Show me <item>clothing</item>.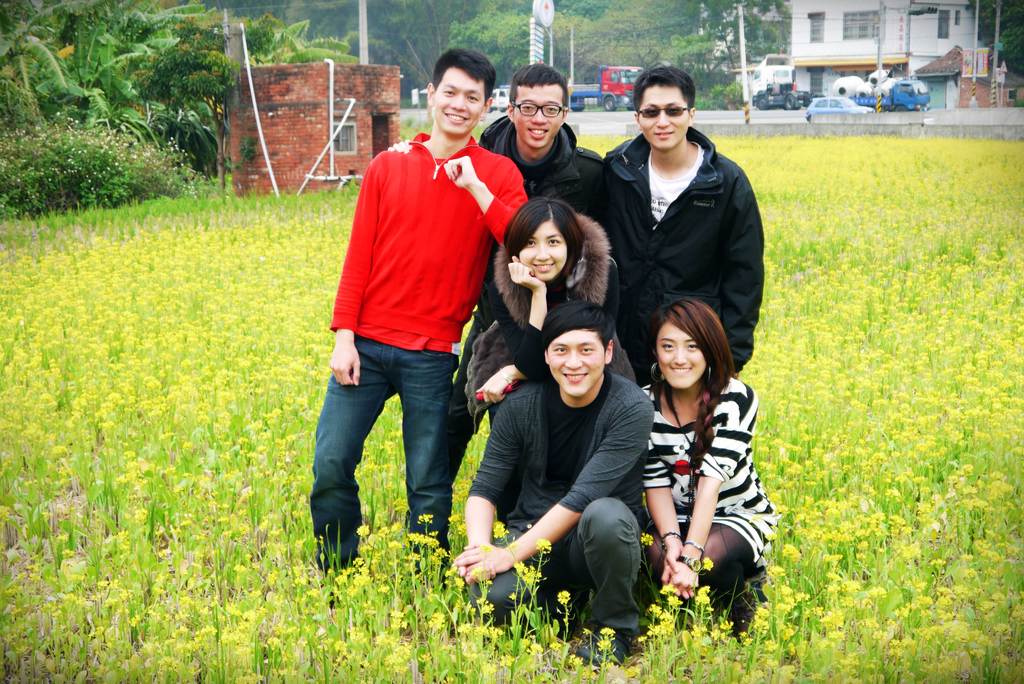
<item>clothing</item> is here: {"left": 600, "top": 129, "right": 767, "bottom": 377}.
